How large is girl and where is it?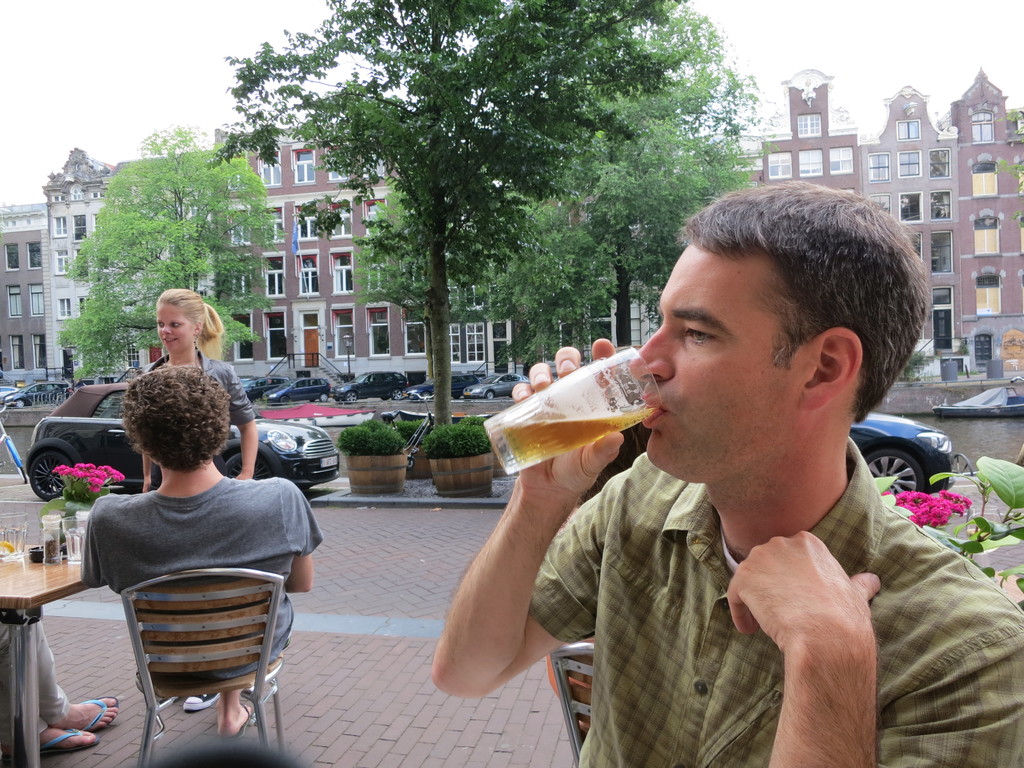
Bounding box: box=[140, 286, 257, 715].
